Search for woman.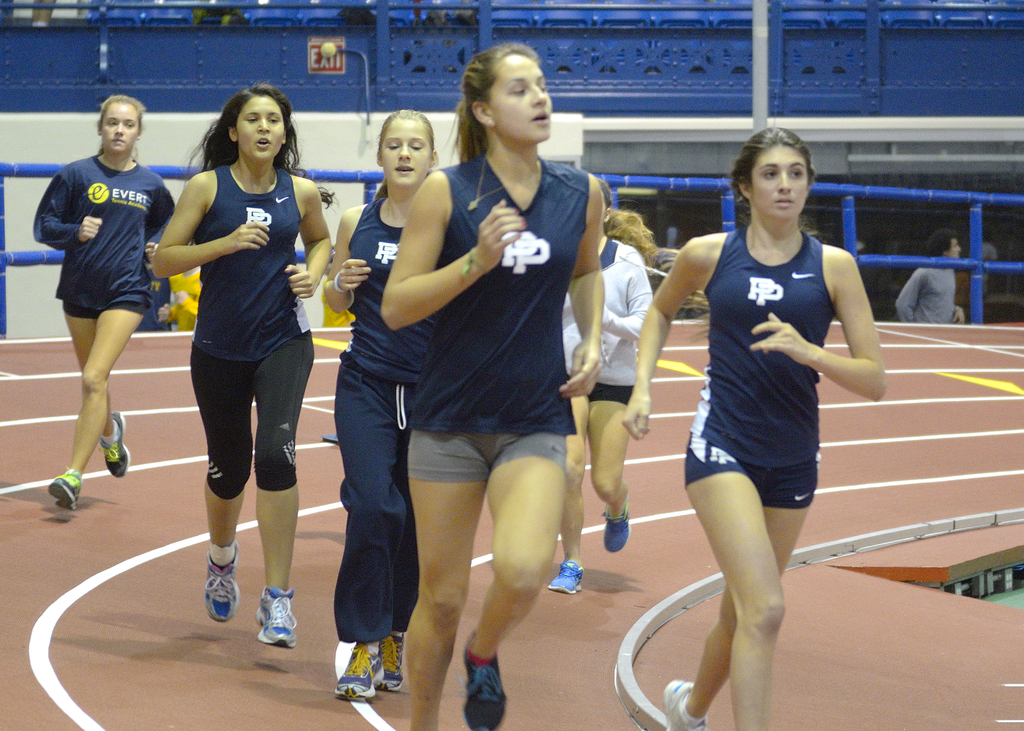
Found at bbox=(385, 41, 613, 730).
